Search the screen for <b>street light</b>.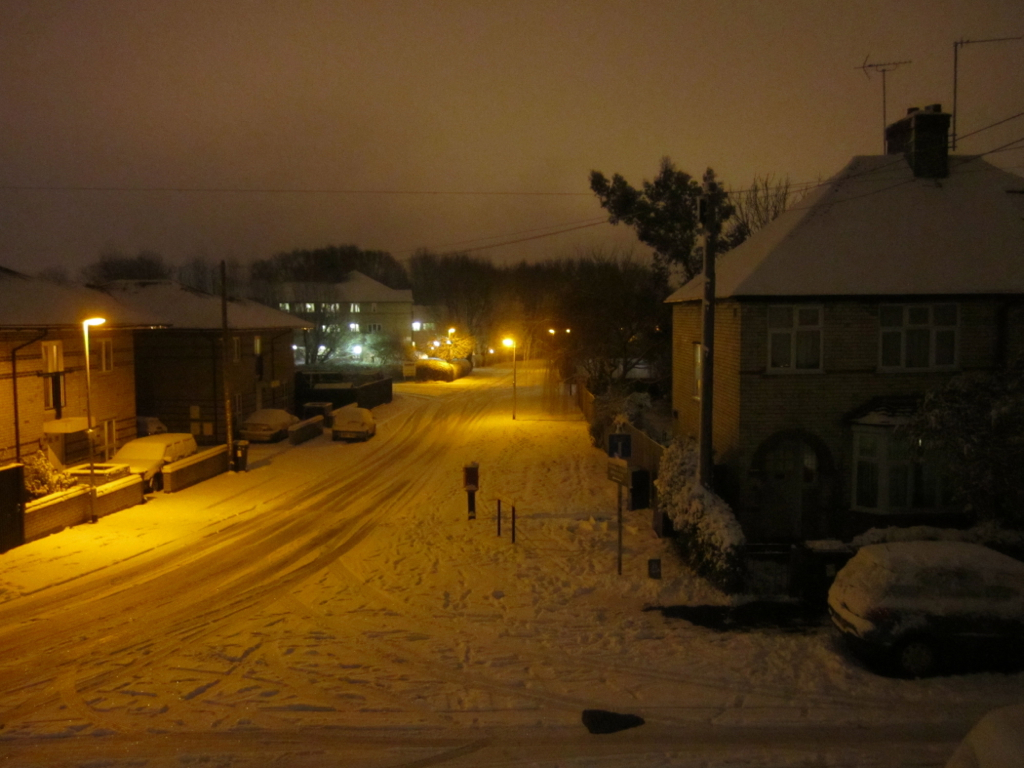
Found at 493/334/517/424.
